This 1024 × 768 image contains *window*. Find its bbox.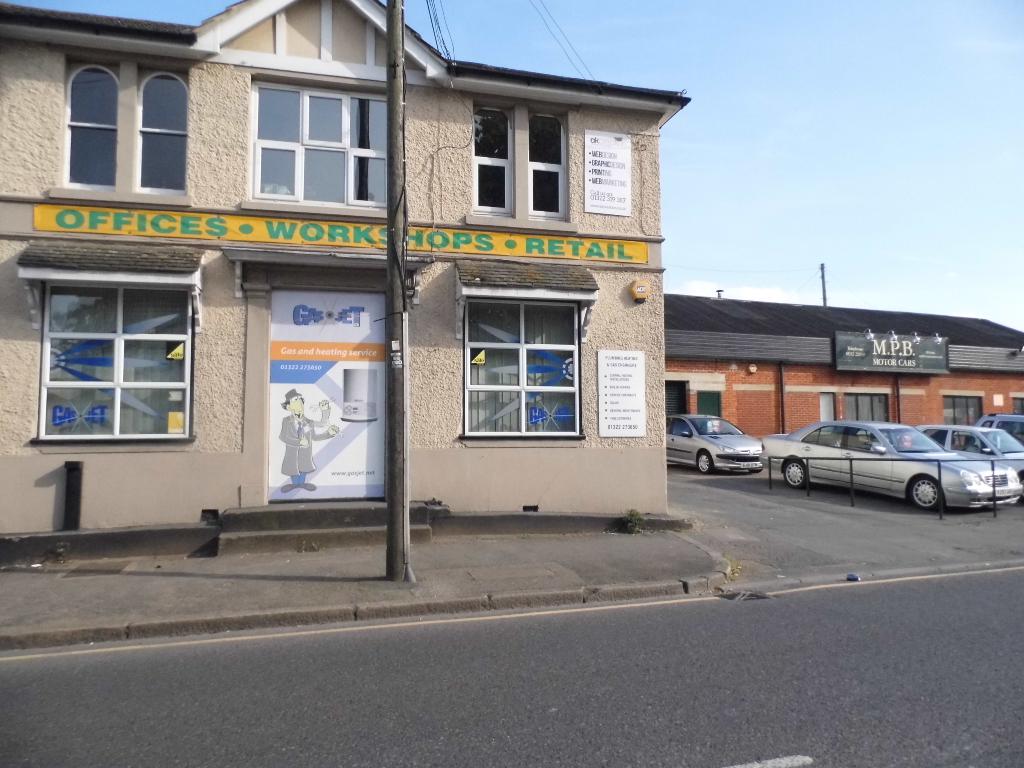
box(849, 395, 889, 435).
